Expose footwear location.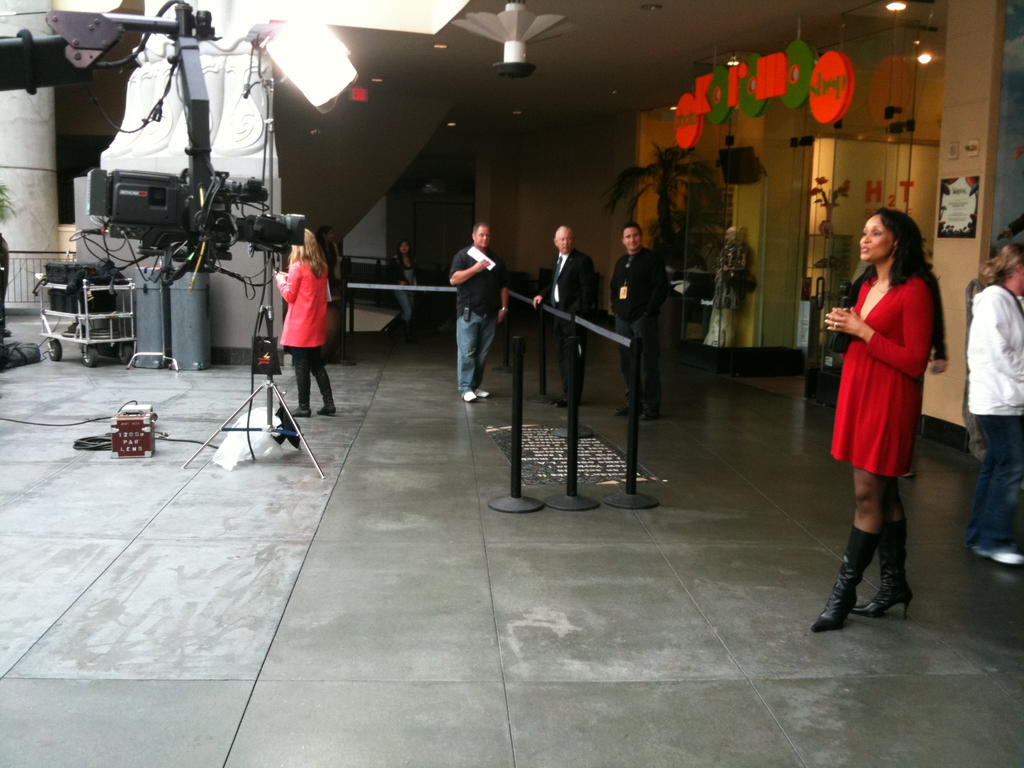
Exposed at left=463, top=390, right=477, bottom=403.
